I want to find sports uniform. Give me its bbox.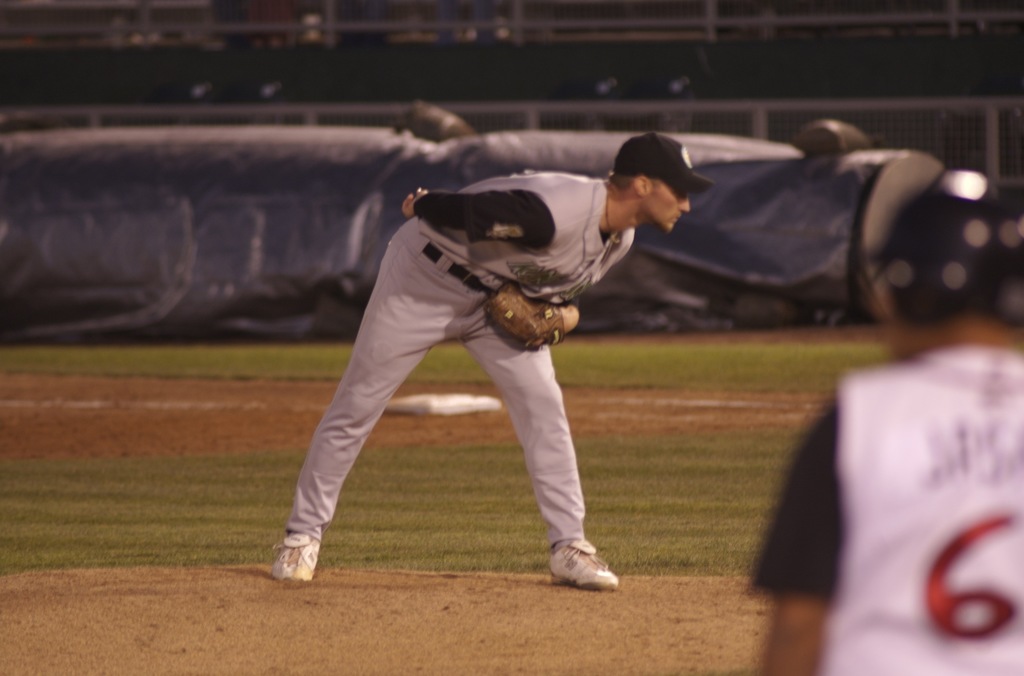
749:175:1023:675.
